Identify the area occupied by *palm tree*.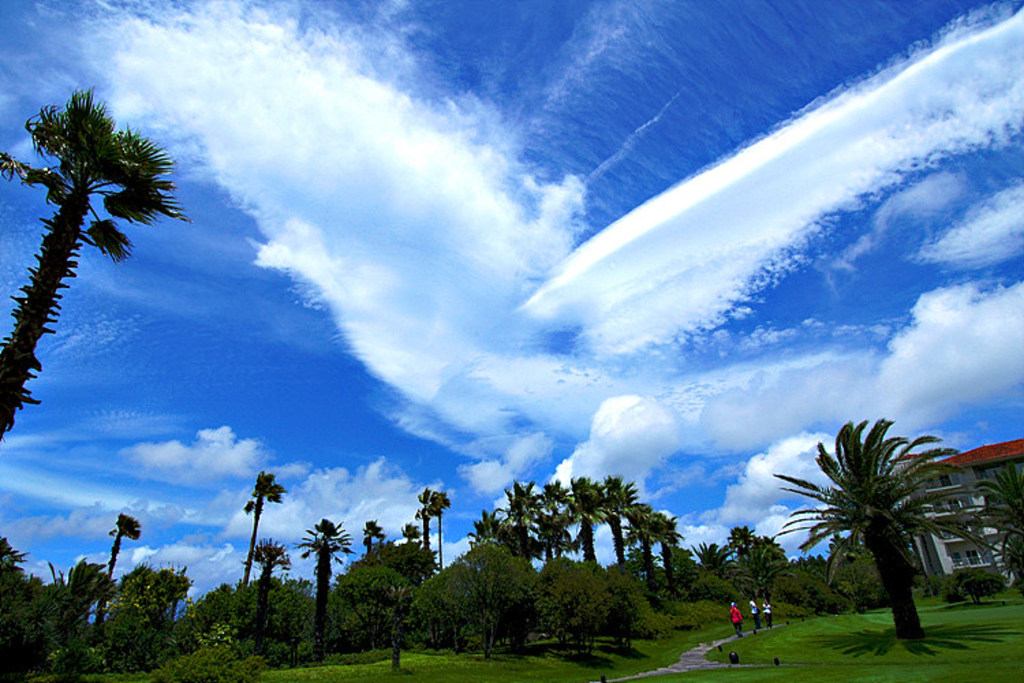
Area: 972 466 1023 578.
